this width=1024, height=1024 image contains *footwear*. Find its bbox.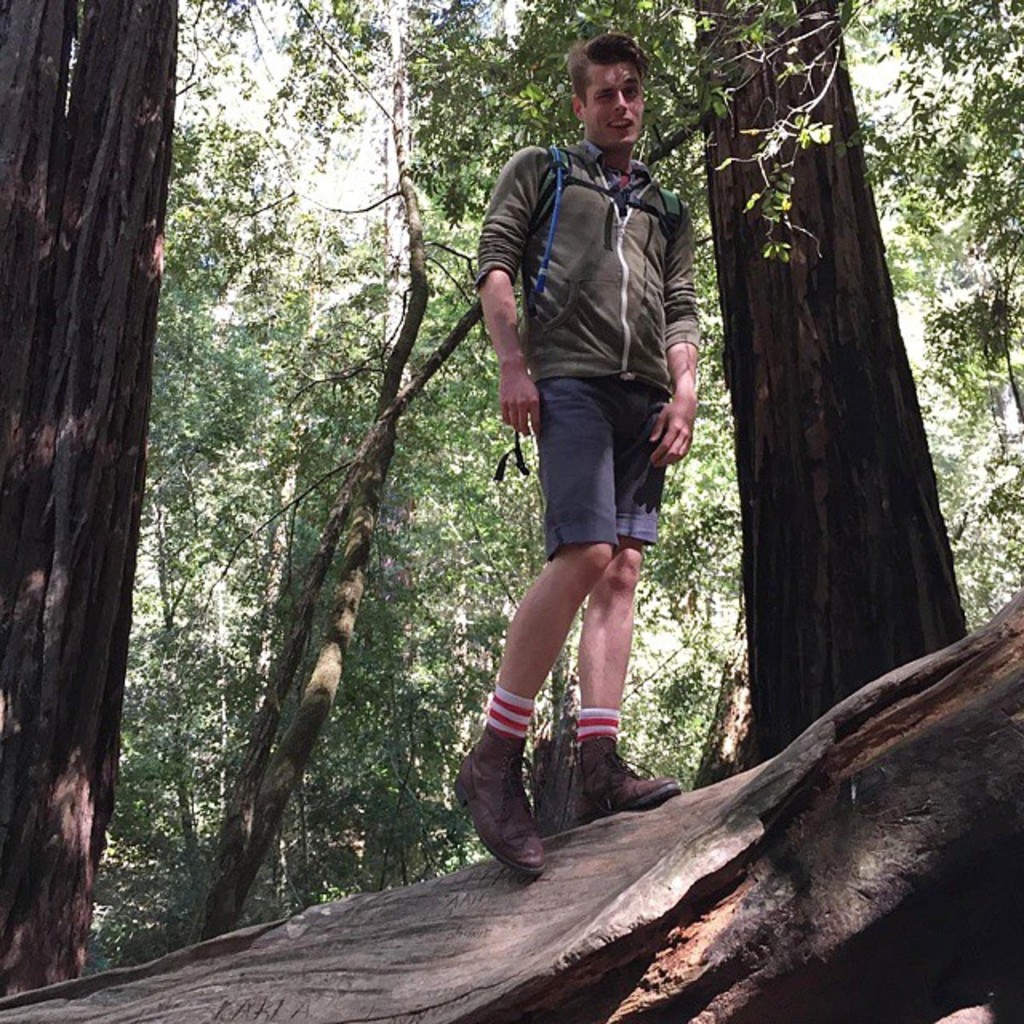
region(446, 720, 554, 878).
